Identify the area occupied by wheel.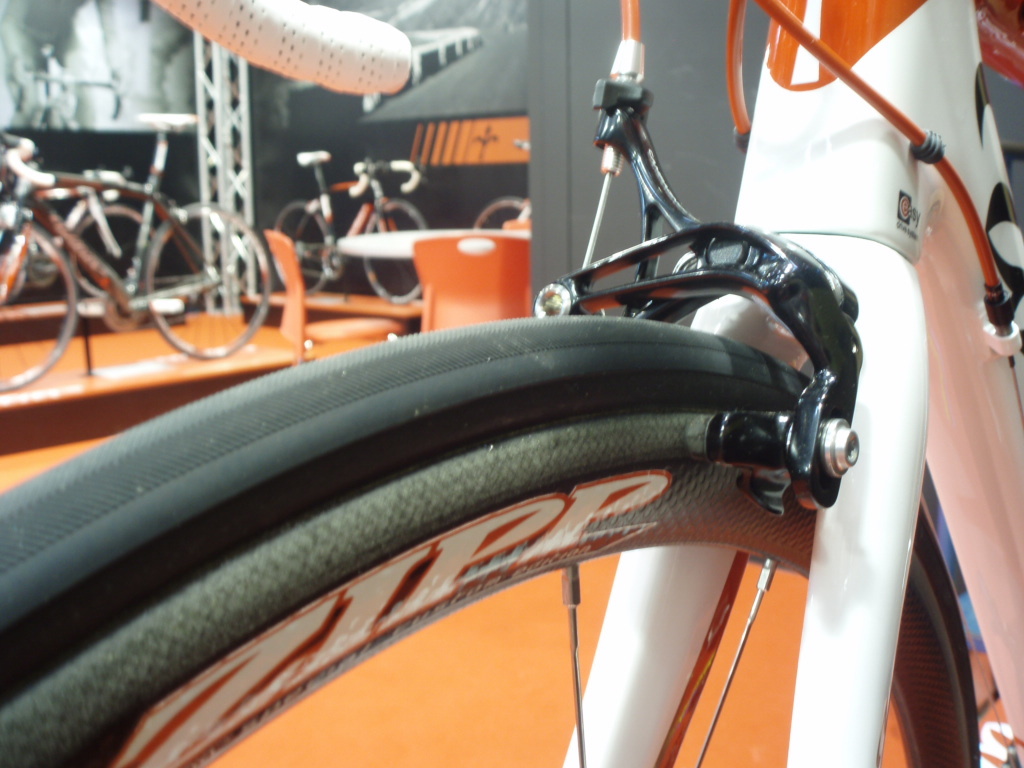
Area: (0, 211, 82, 392).
